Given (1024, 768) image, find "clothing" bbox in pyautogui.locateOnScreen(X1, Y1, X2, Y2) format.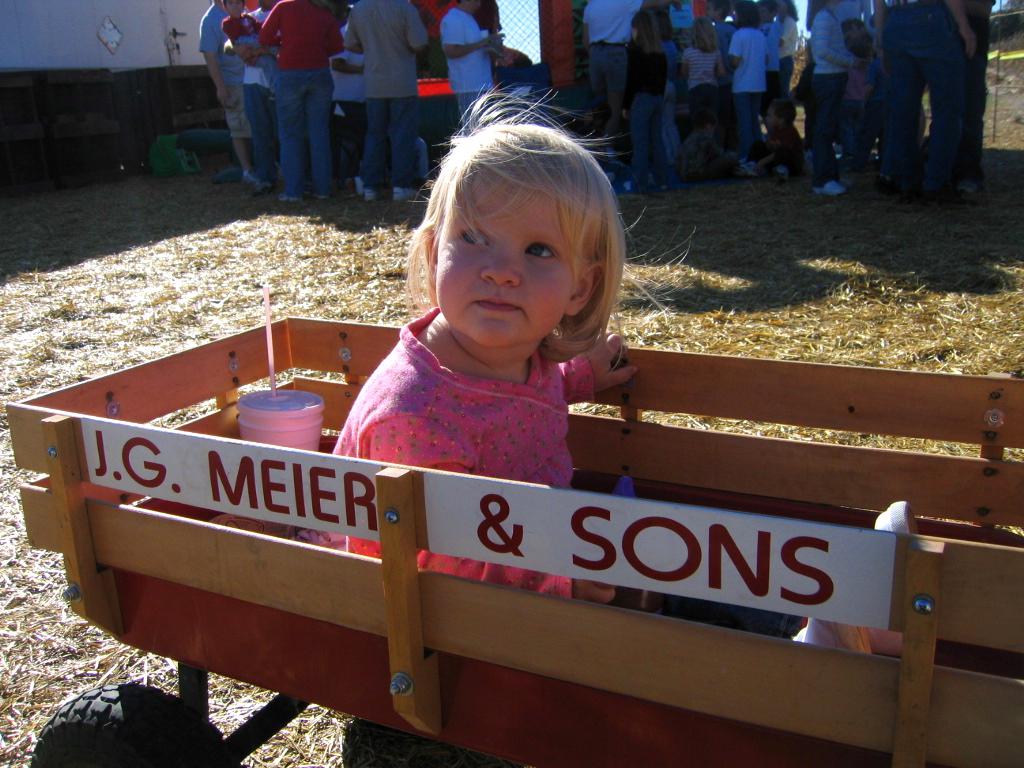
pyautogui.locateOnScreen(770, 84, 802, 159).
